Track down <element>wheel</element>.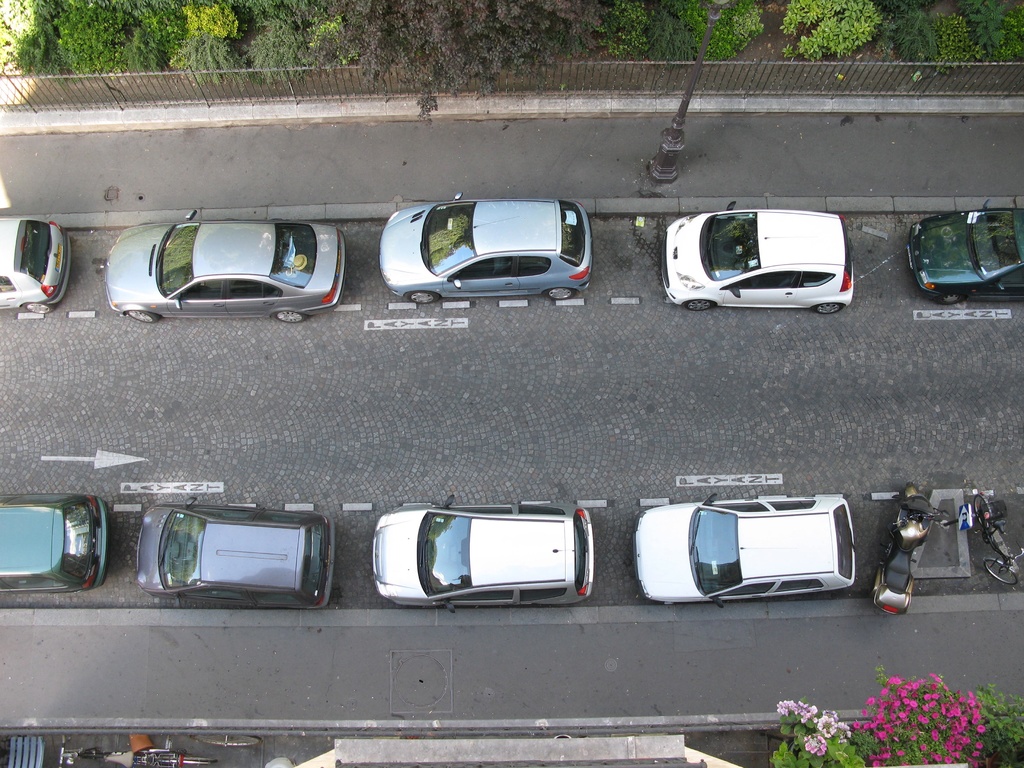
Tracked to left=973, top=495, right=991, bottom=524.
